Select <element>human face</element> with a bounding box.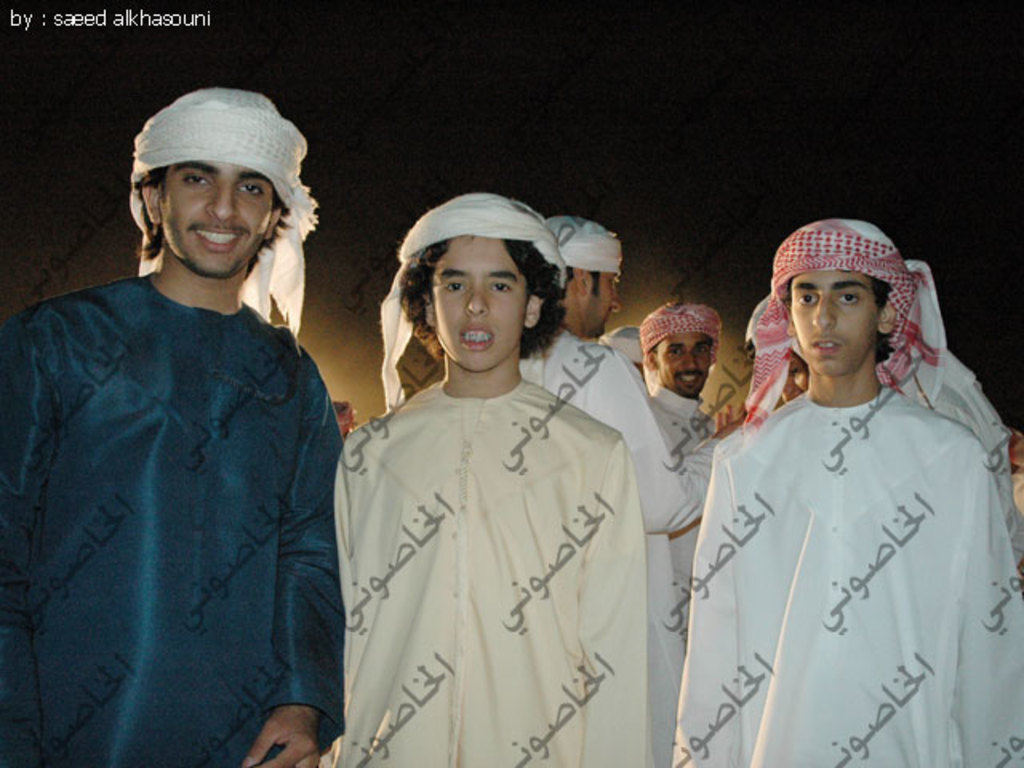
BBox(661, 334, 715, 400).
